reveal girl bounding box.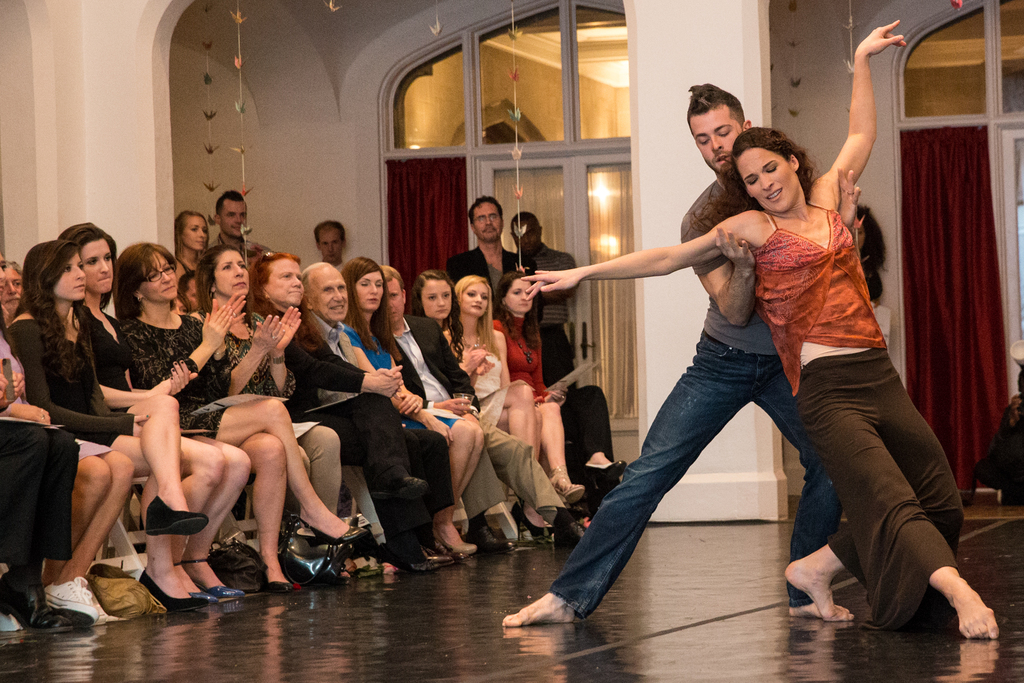
Revealed: <region>419, 267, 483, 349</region>.
